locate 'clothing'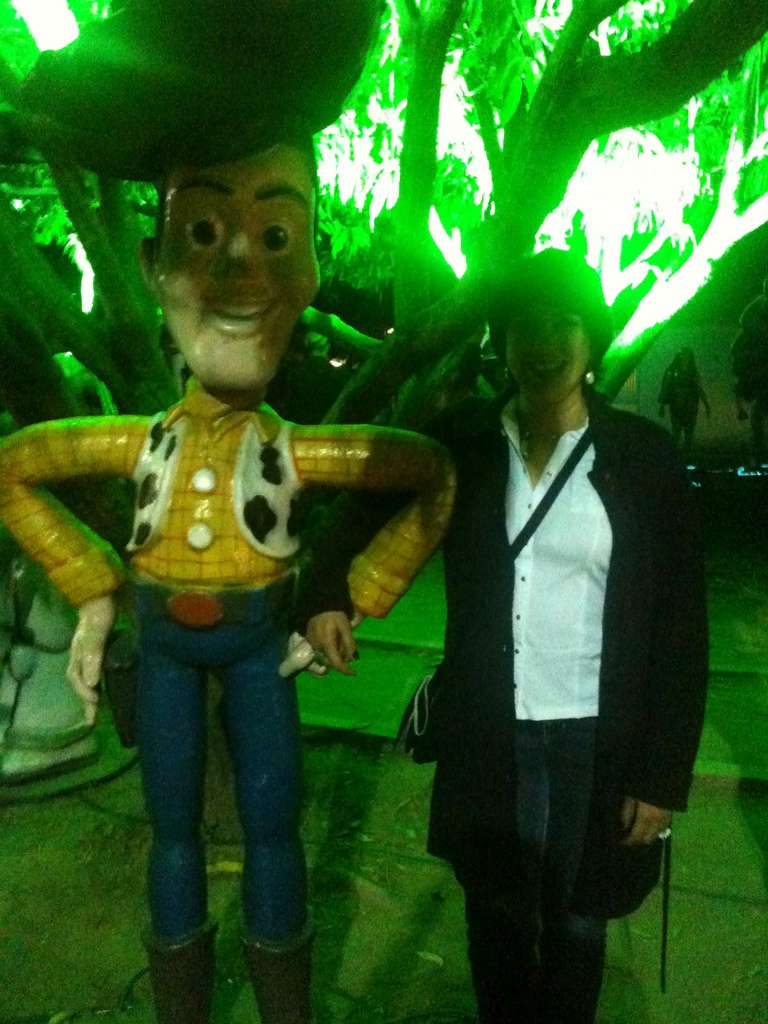
424/331/703/949
